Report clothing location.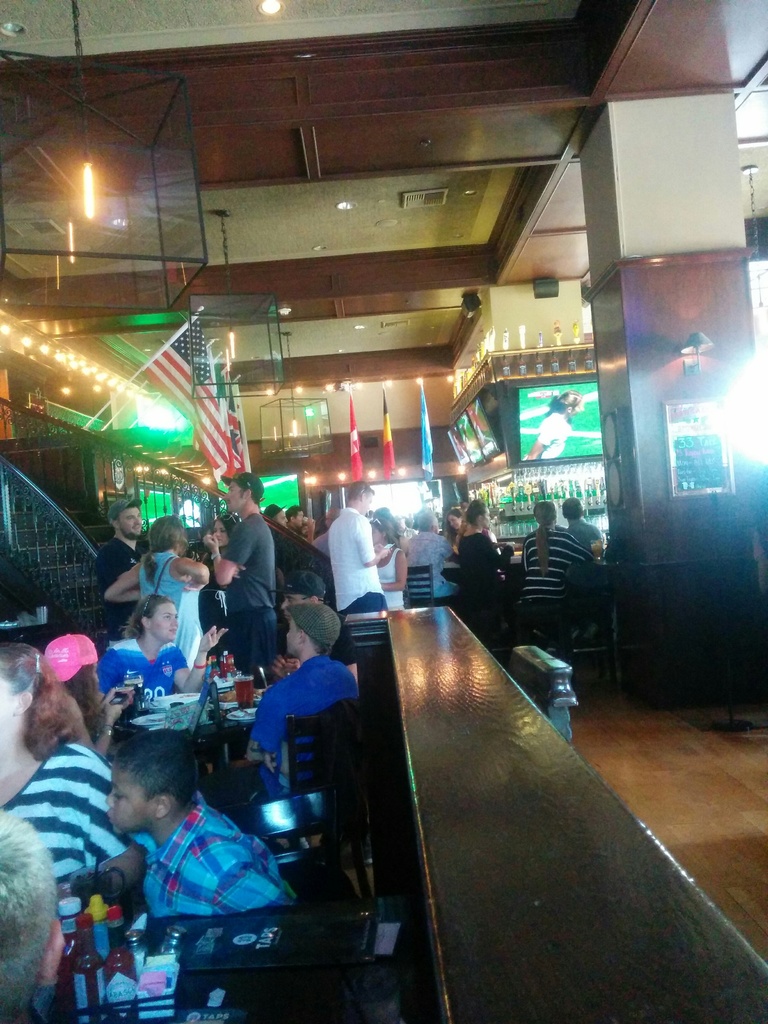
Report: x1=525 y1=527 x2=577 y2=600.
